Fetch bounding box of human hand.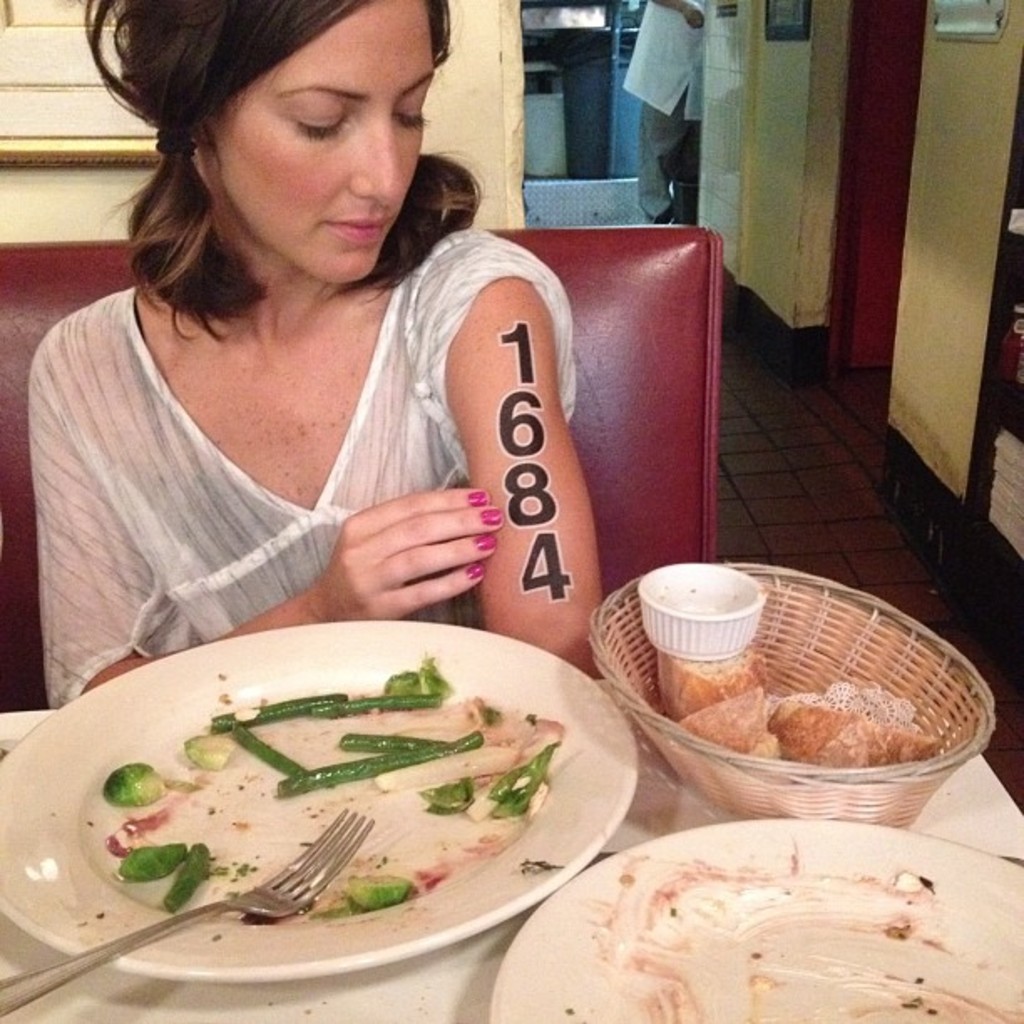
Bbox: bbox(684, 0, 704, 30).
